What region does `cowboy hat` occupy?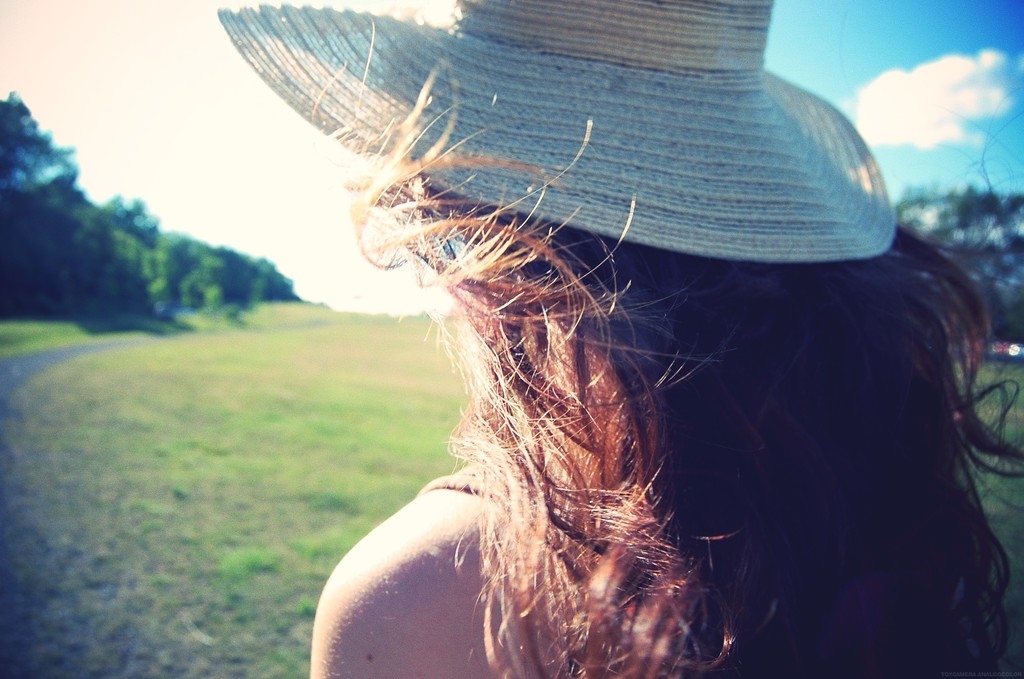
box(211, 2, 882, 266).
